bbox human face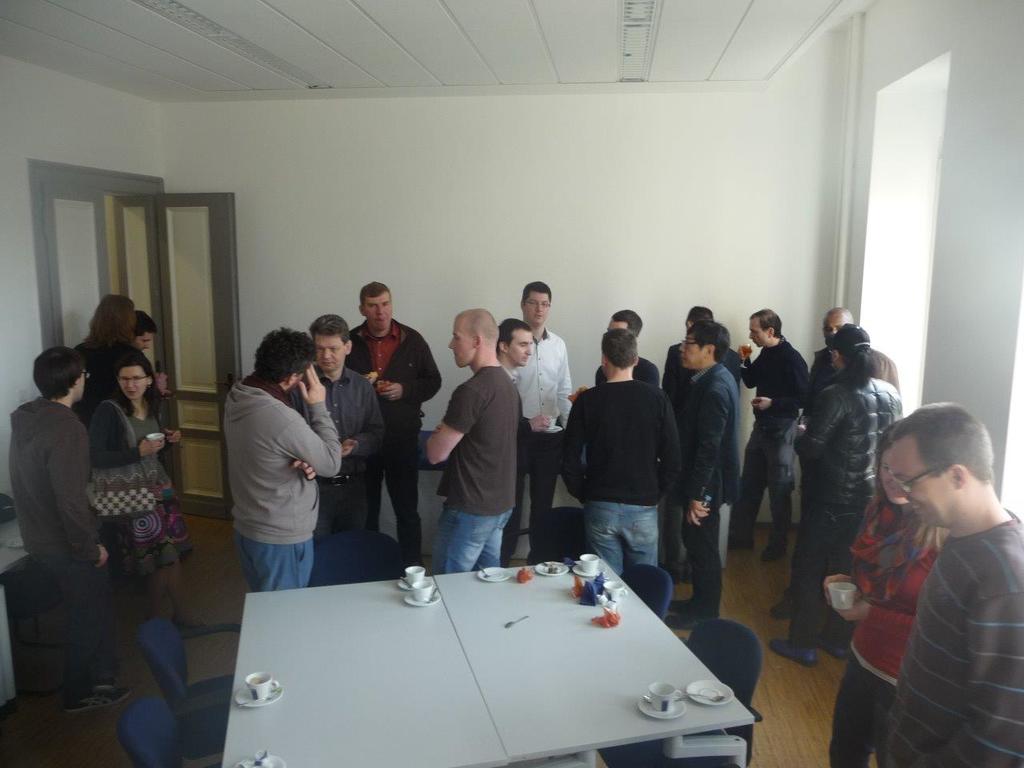
box=[132, 334, 152, 352]
